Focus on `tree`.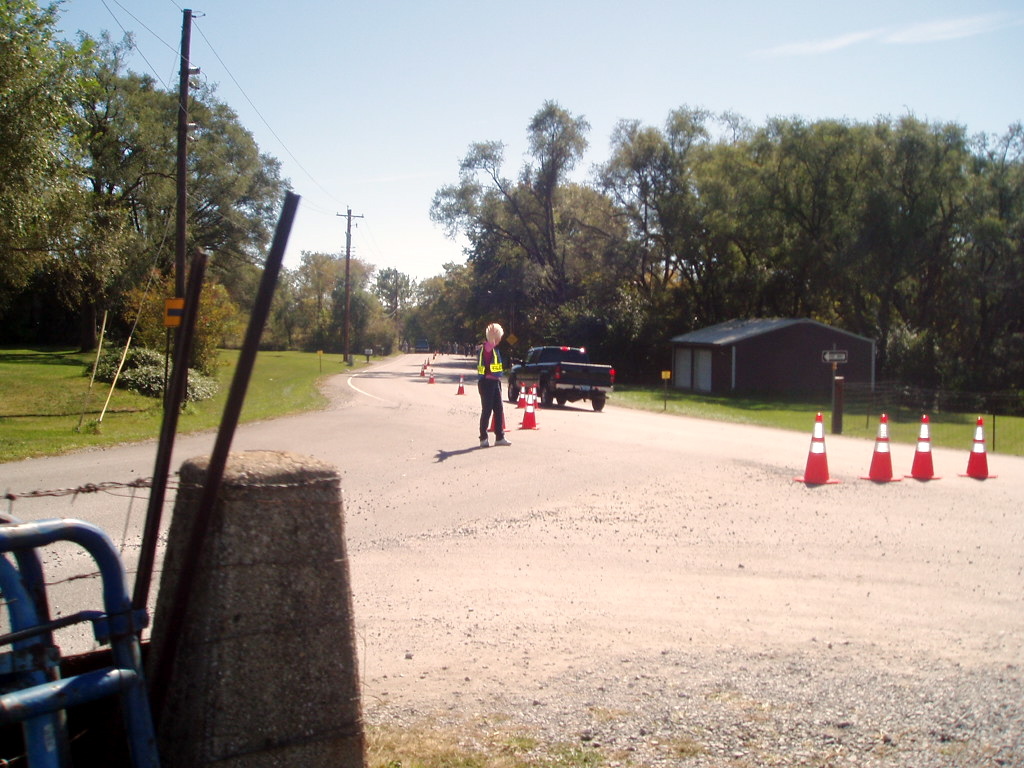
Focused at box(64, 73, 288, 305).
